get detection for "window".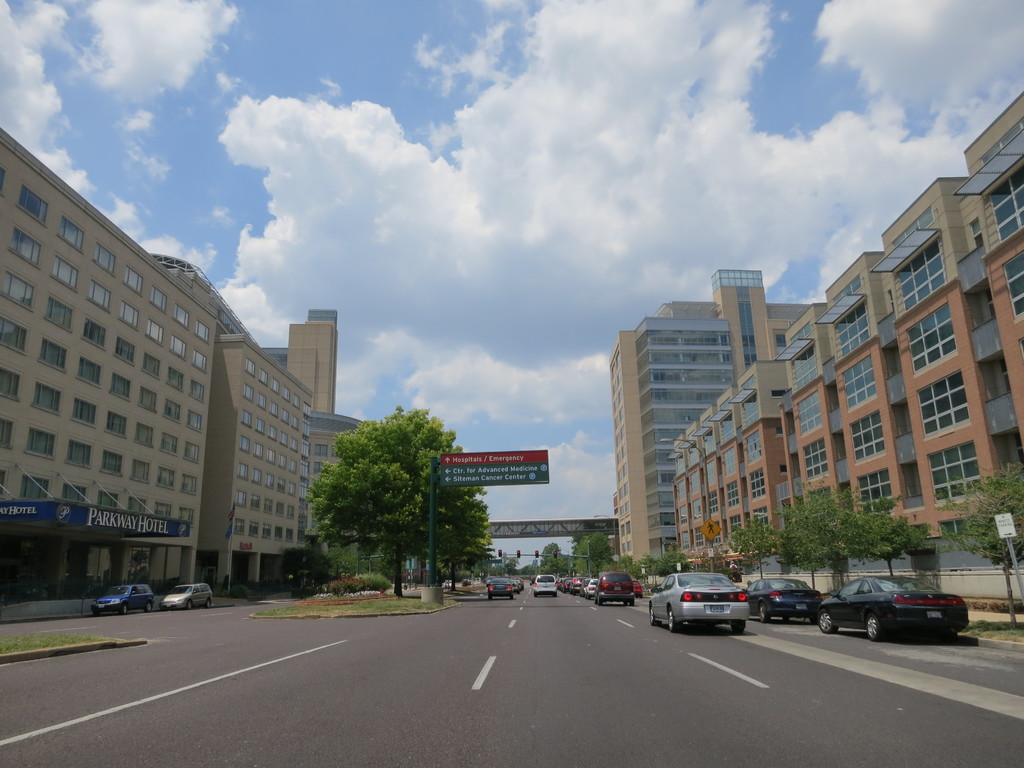
Detection: x1=0, y1=366, x2=25, y2=402.
